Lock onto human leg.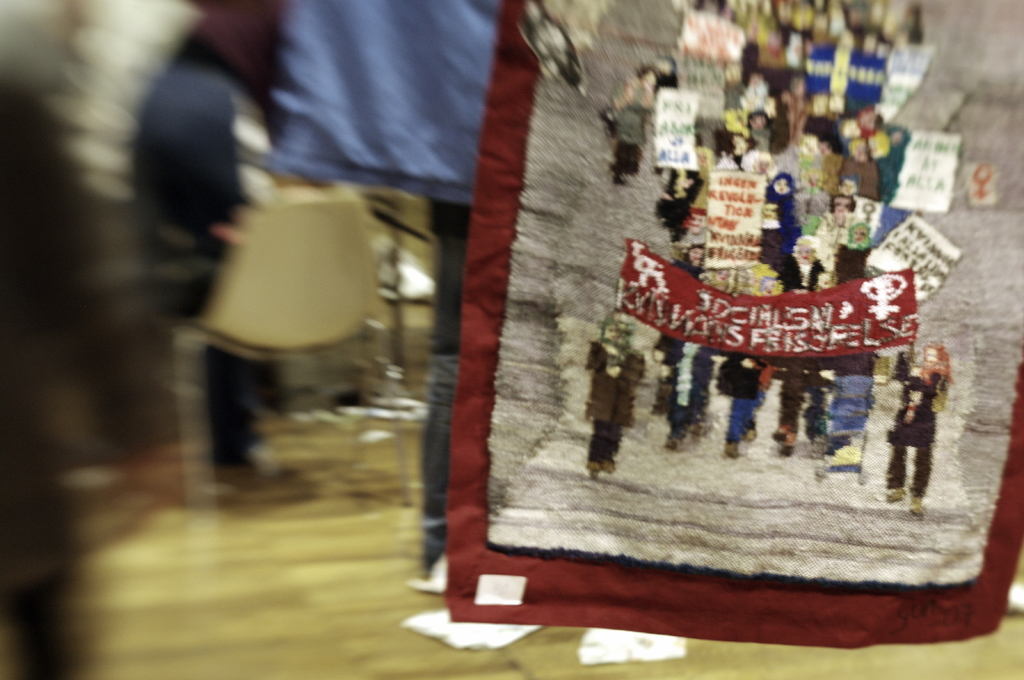
Locked: bbox=(587, 422, 605, 482).
